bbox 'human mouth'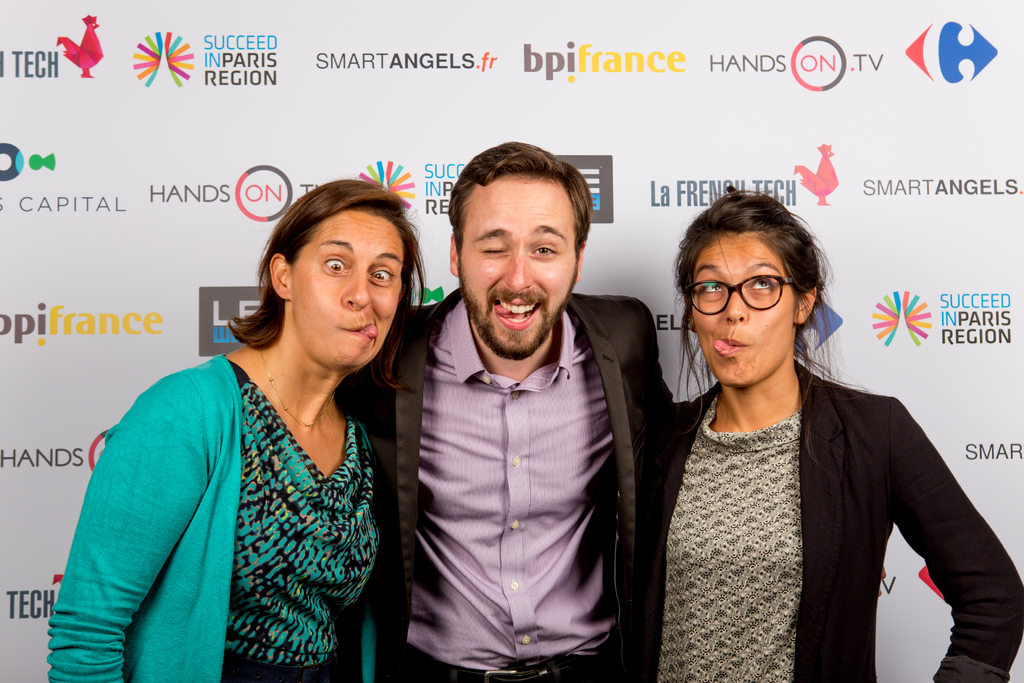
(left=719, top=337, right=749, bottom=358)
